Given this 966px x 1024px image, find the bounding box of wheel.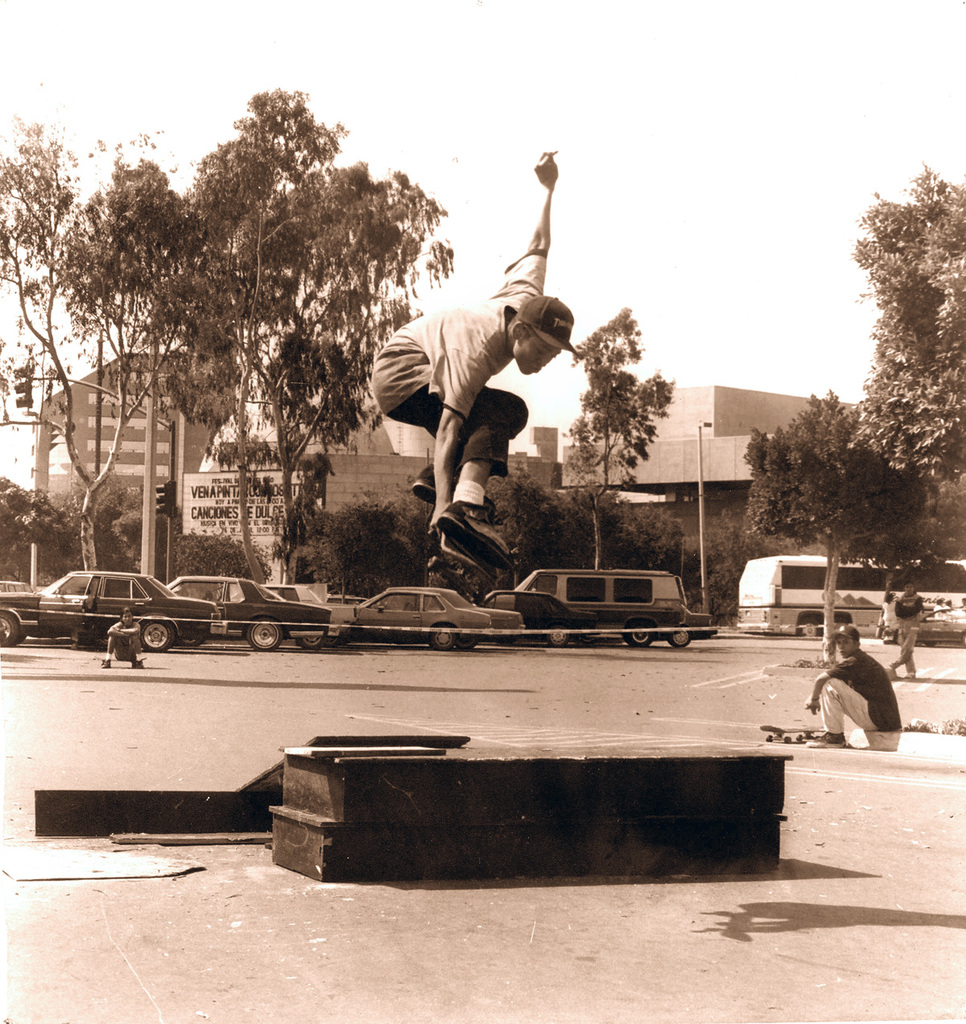
<bbox>549, 628, 565, 647</bbox>.
